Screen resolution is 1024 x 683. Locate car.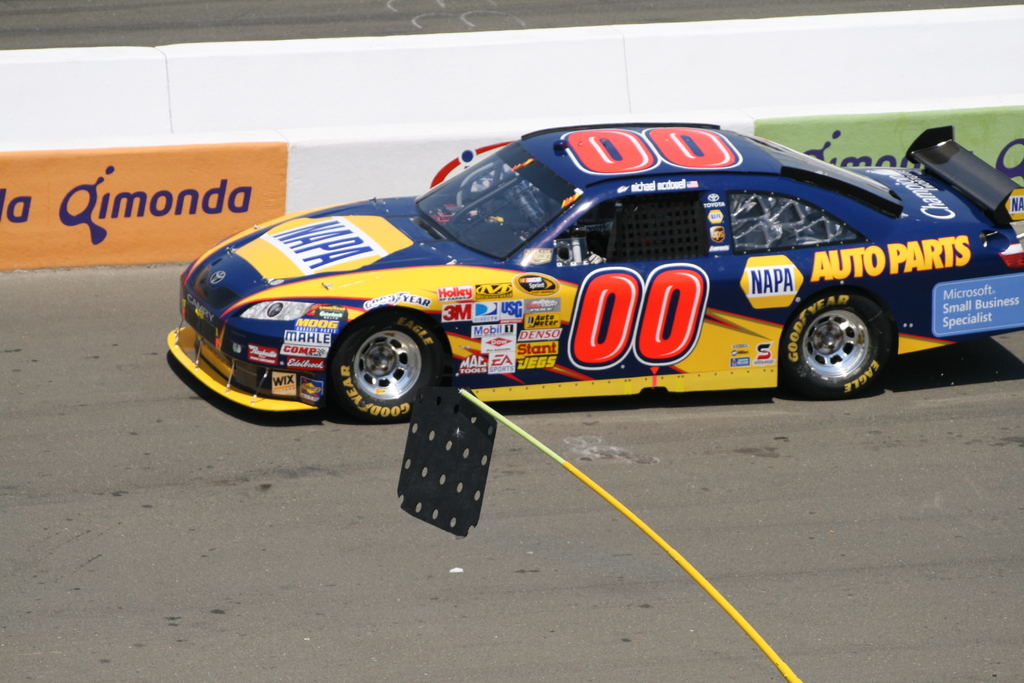
(left=162, top=122, right=1023, bottom=424).
